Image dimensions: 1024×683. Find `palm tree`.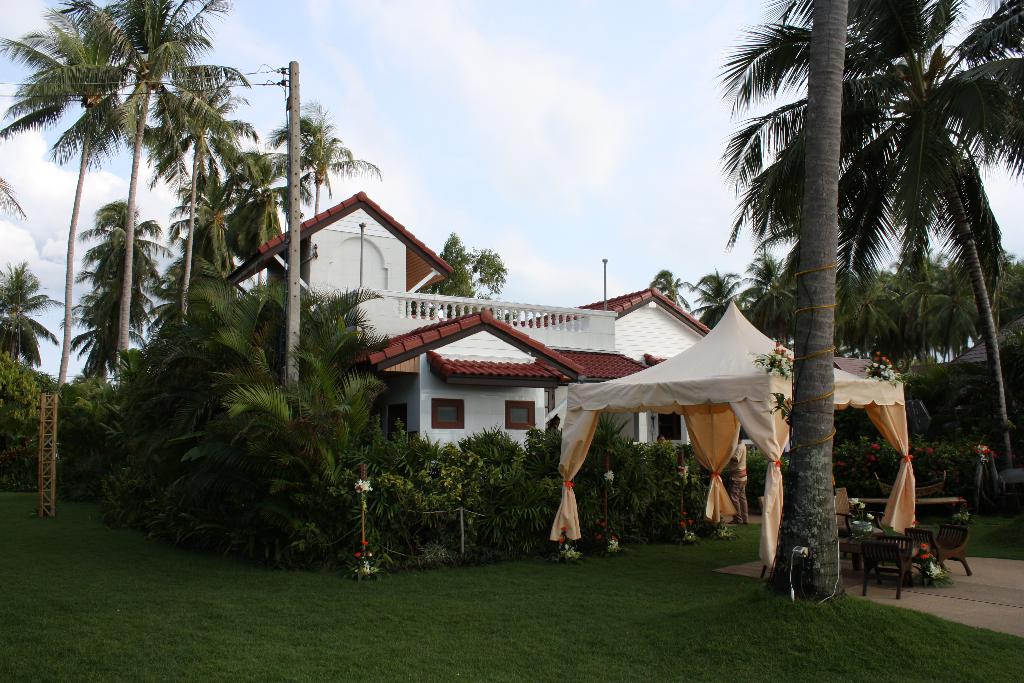
region(753, 256, 796, 335).
